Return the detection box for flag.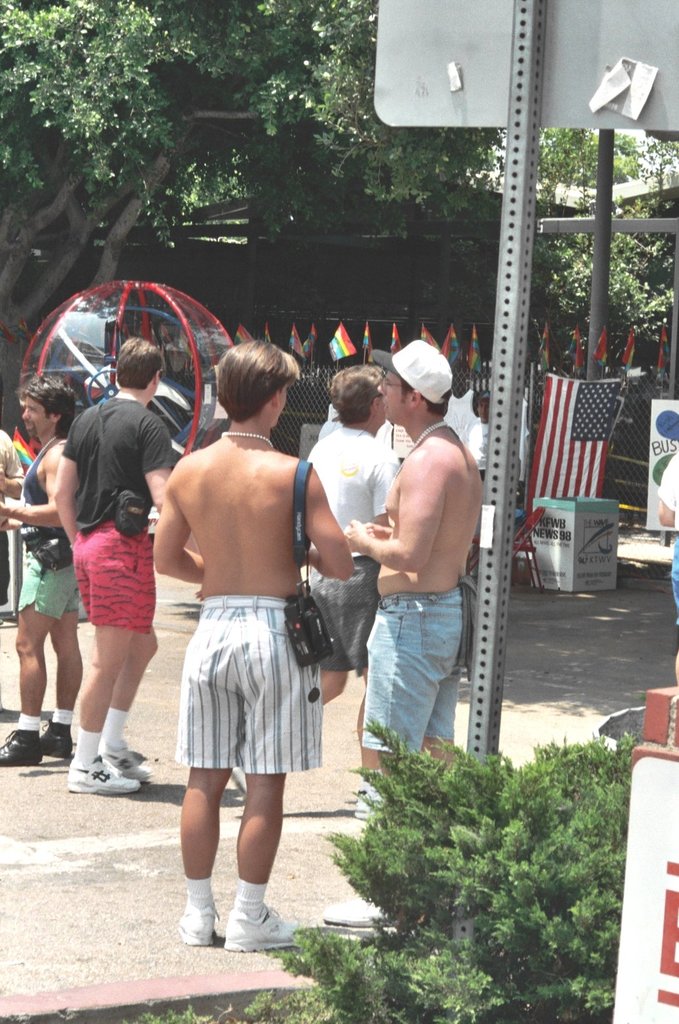
left=592, top=334, right=606, bottom=376.
